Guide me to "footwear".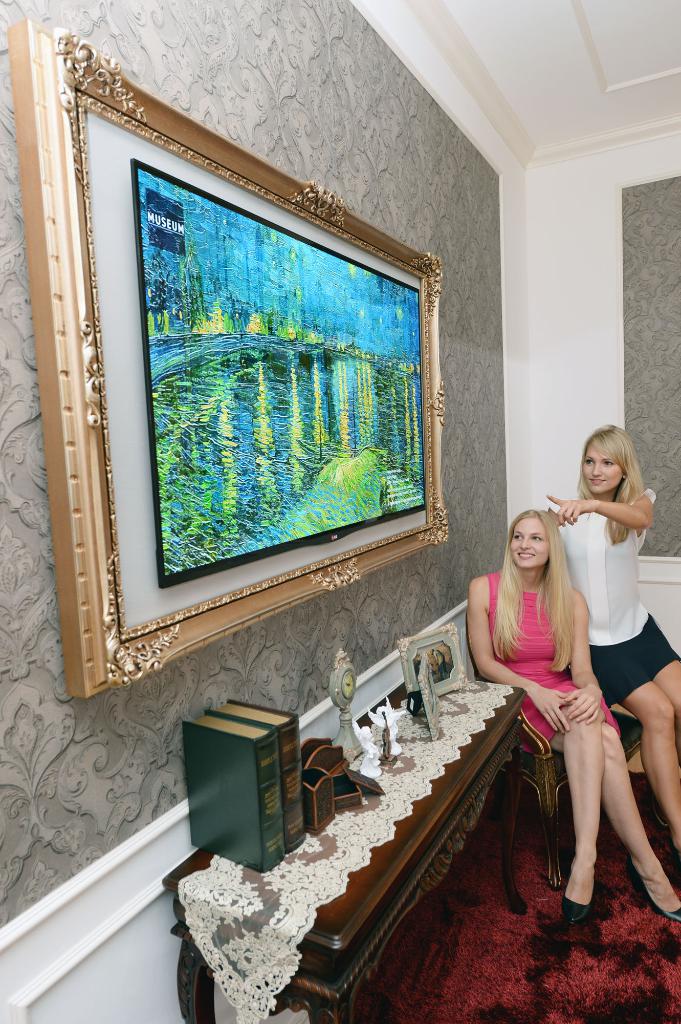
Guidance: {"x1": 665, "y1": 830, "x2": 680, "y2": 862}.
